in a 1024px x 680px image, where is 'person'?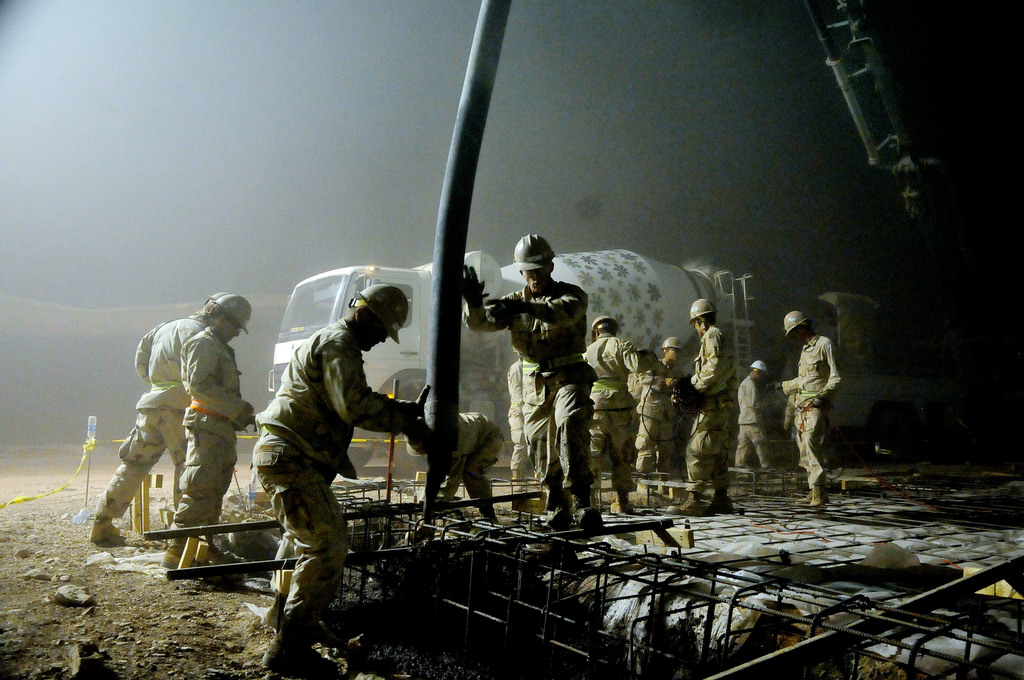
rect(250, 271, 426, 649).
